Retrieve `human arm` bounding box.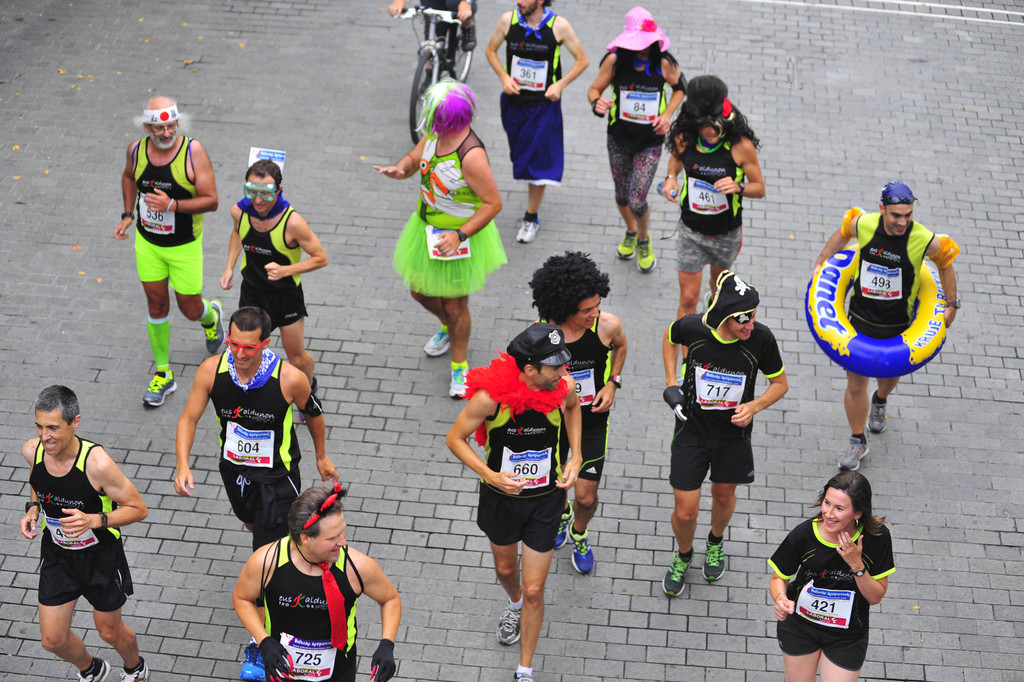
Bounding box: <box>147,140,221,217</box>.
